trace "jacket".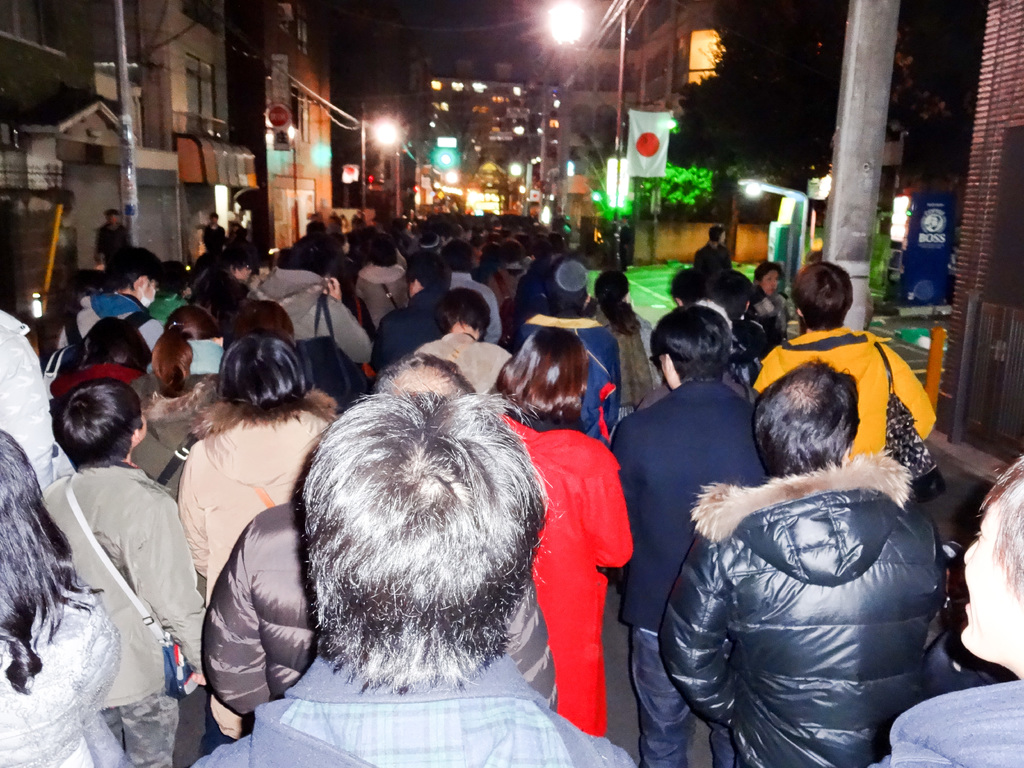
Traced to x1=660 y1=420 x2=949 y2=737.
